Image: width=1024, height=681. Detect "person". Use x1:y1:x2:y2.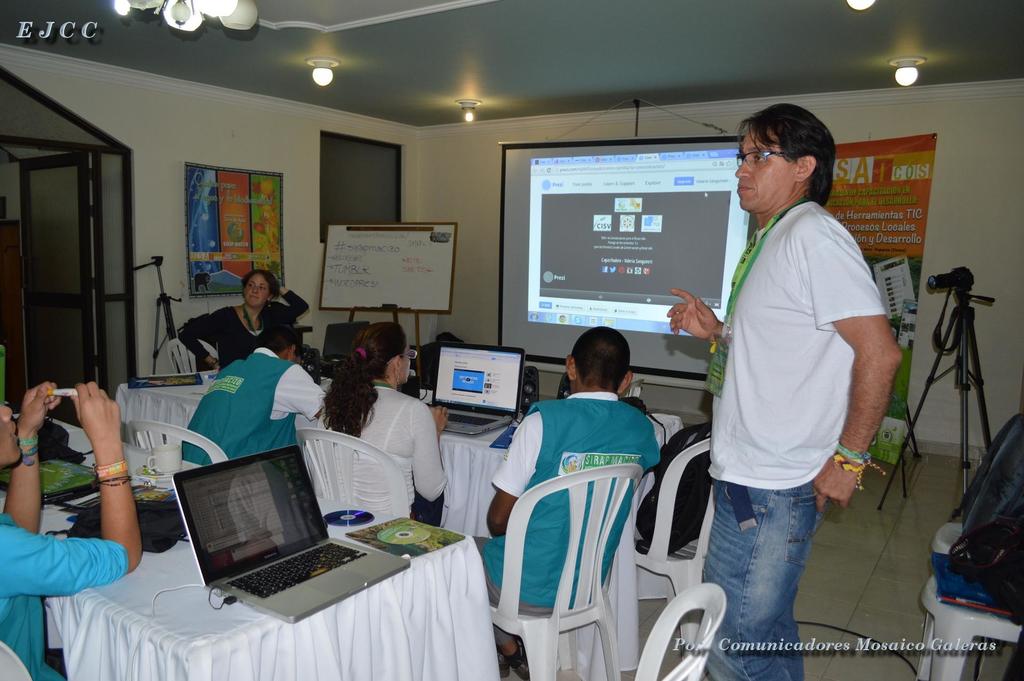
0:379:141:680.
